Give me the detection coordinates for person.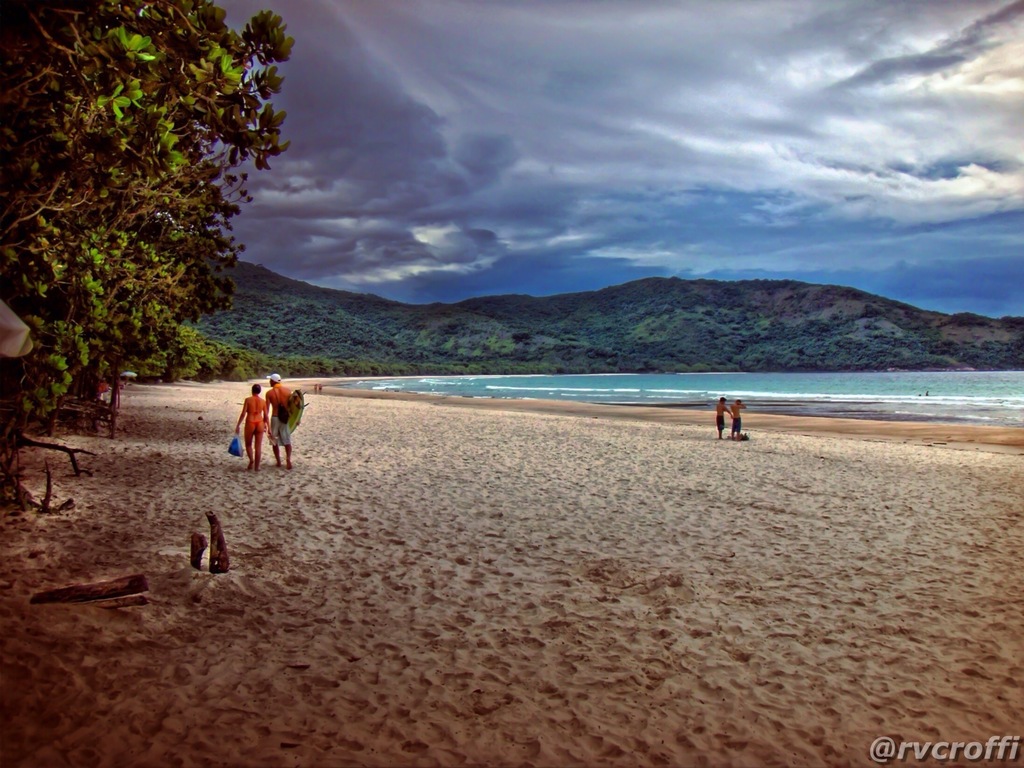
x1=234 y1=382 x2=264 y2=468.
